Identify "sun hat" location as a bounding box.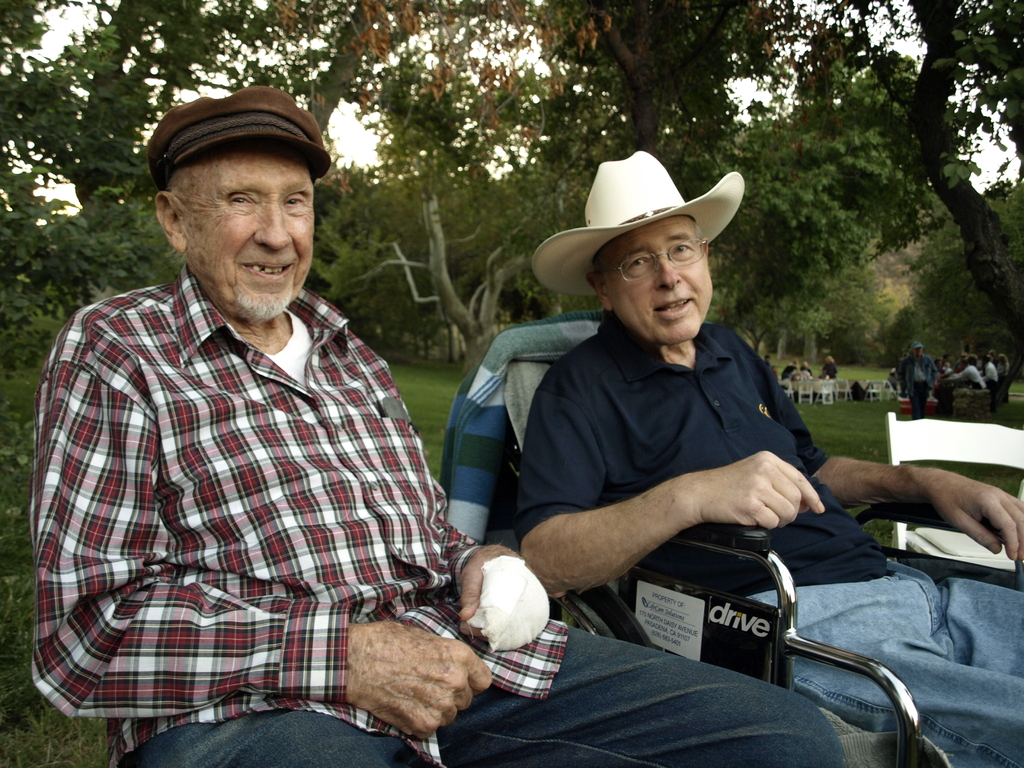
<bbox>821, 356, 840, 361</bbox>.
